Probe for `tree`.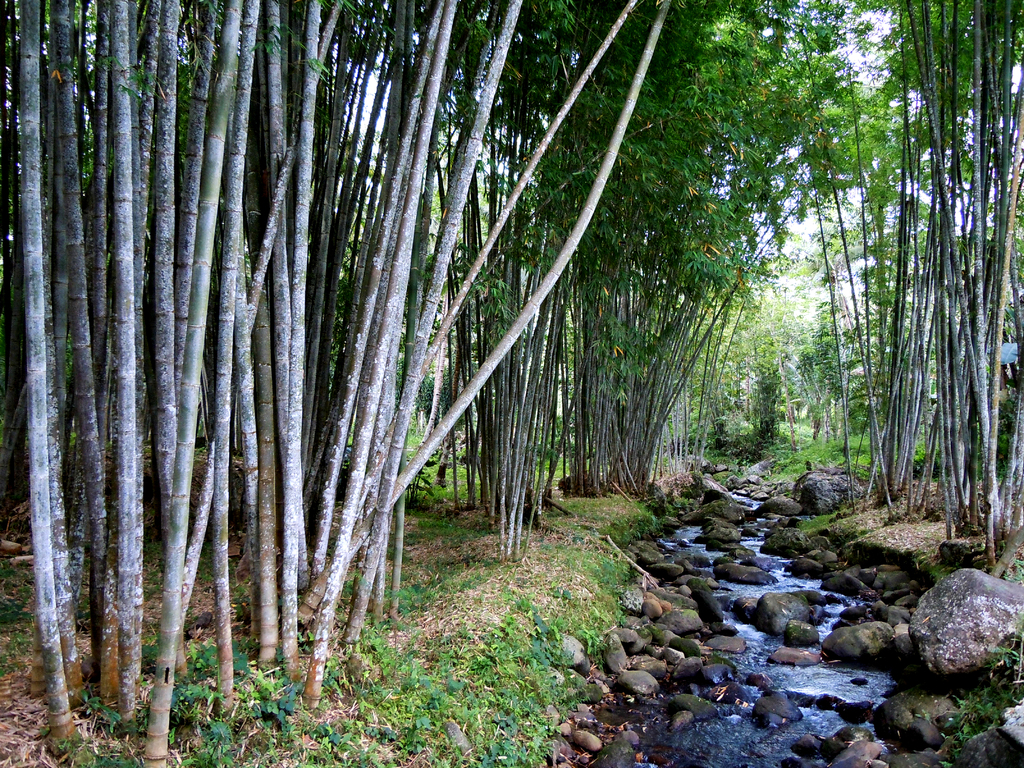
Probe result: [left=719, top=282, right=846, bottom=451].
